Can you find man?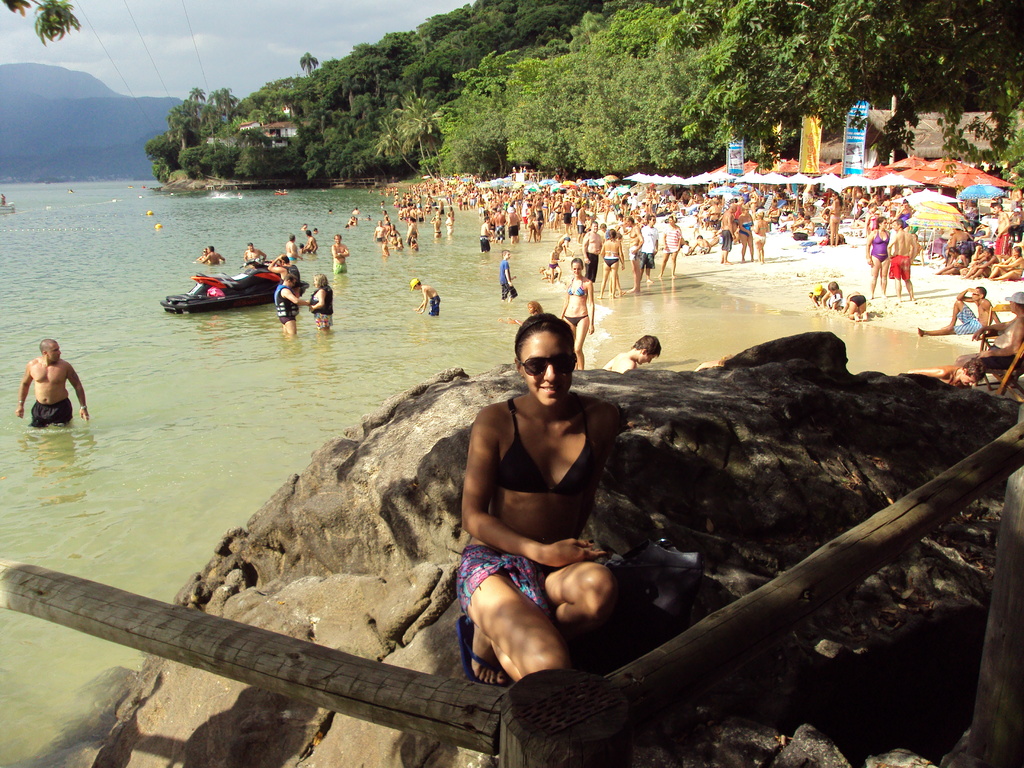
Yes, bounding box: l=284, t=234, r=301, b=260.
